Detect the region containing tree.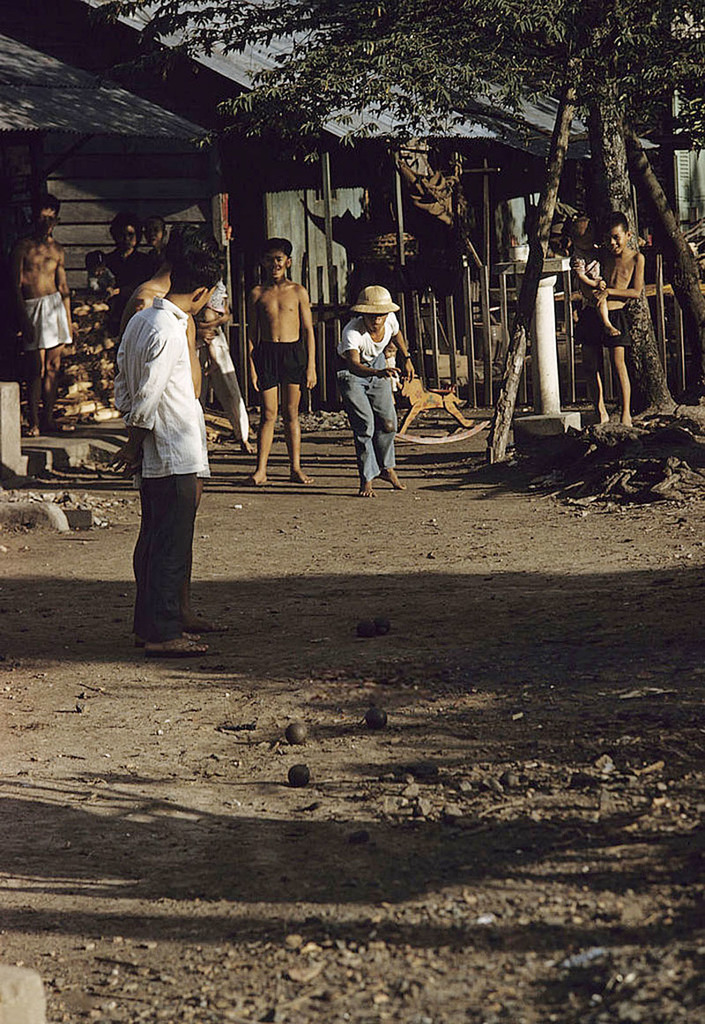
l=86, t=0, r=704, b=502.
